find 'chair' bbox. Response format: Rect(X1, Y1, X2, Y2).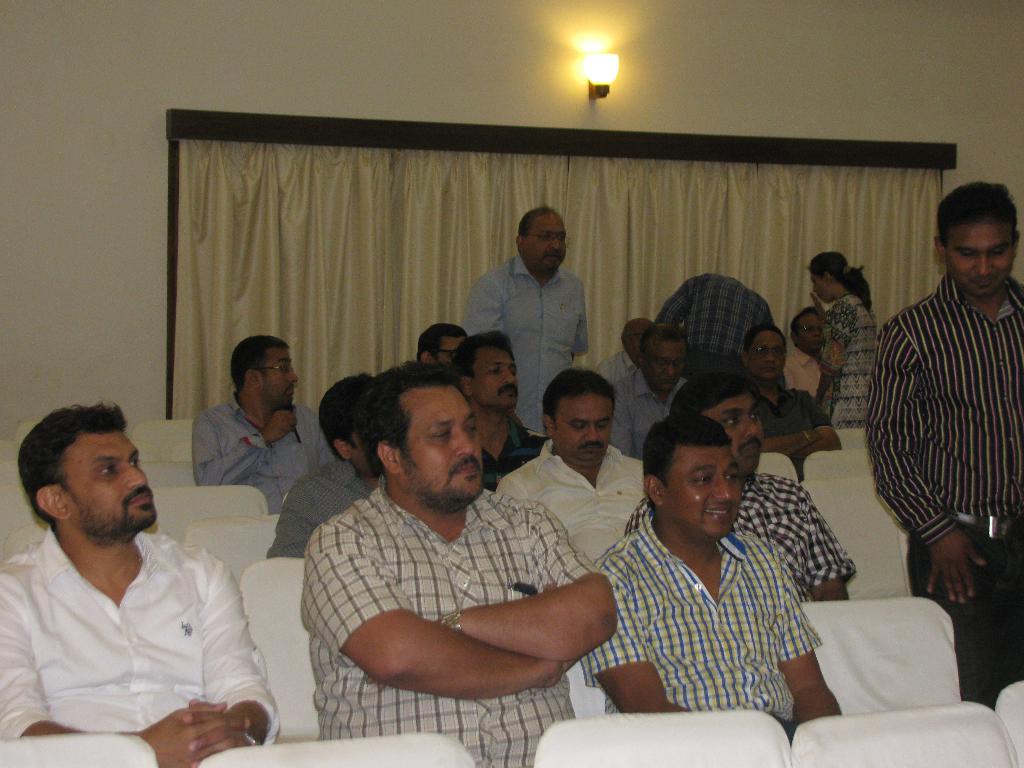
Rect(996, 684, 1023, 767).
